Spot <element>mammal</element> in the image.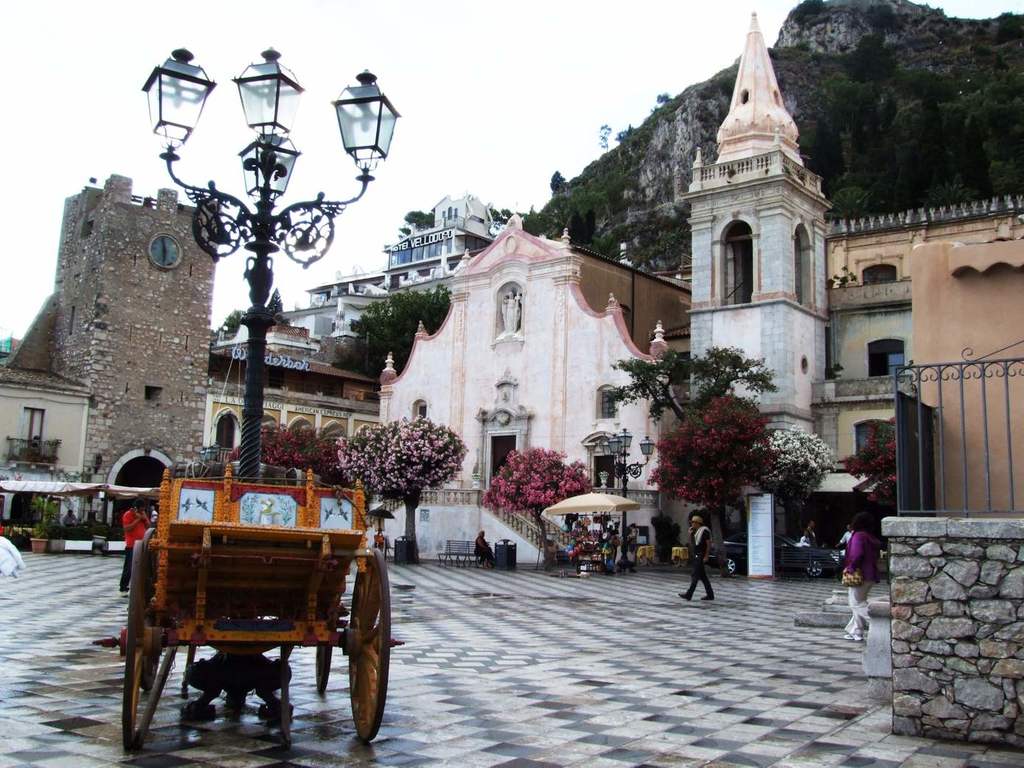
<element>mammal</element> found at {"x1": 623, "y1": 524, "x2": 639, "y2": 572}.
